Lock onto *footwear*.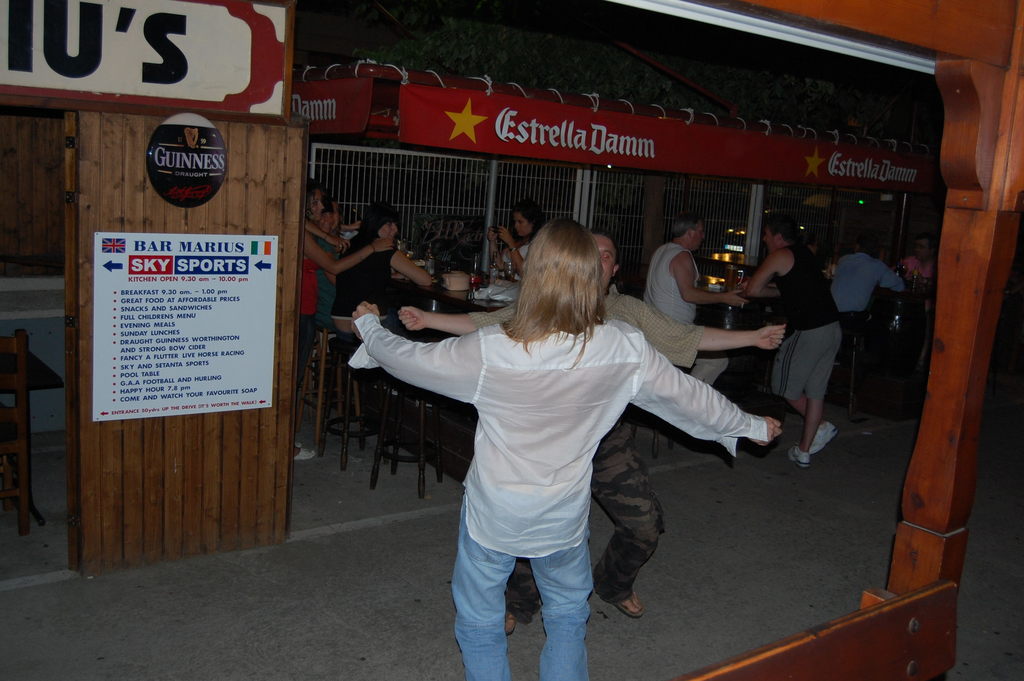
Locked: Rect(813, 421, 836, 454).
